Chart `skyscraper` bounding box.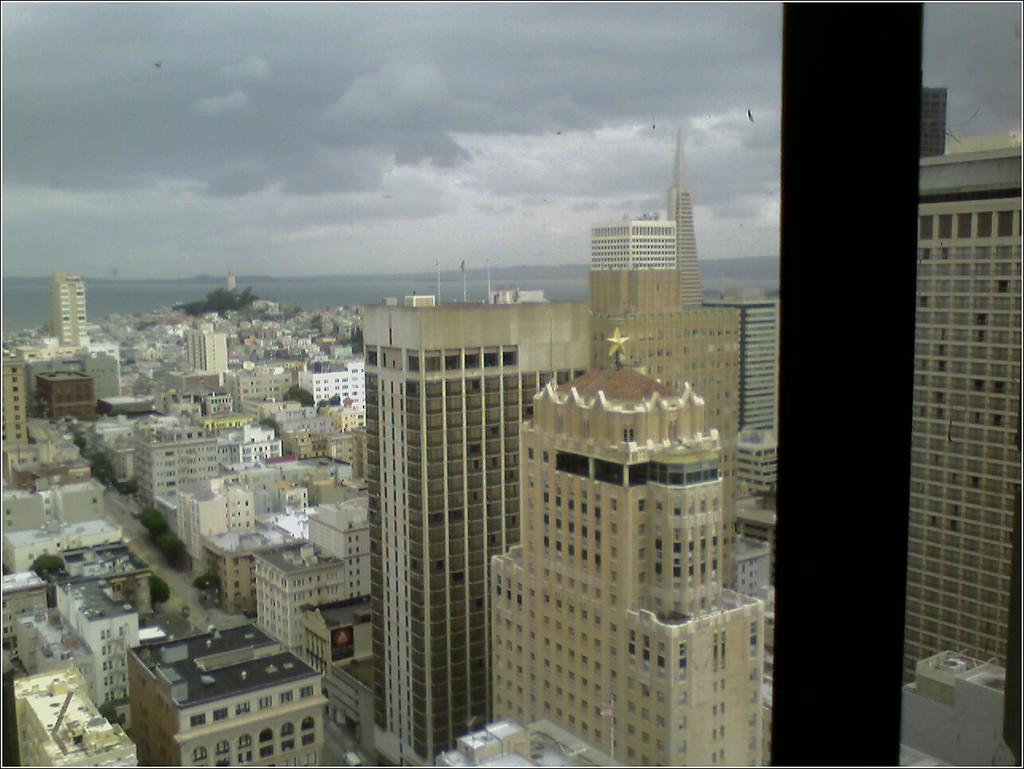
Charted: (901, 77, 1023, 768).
